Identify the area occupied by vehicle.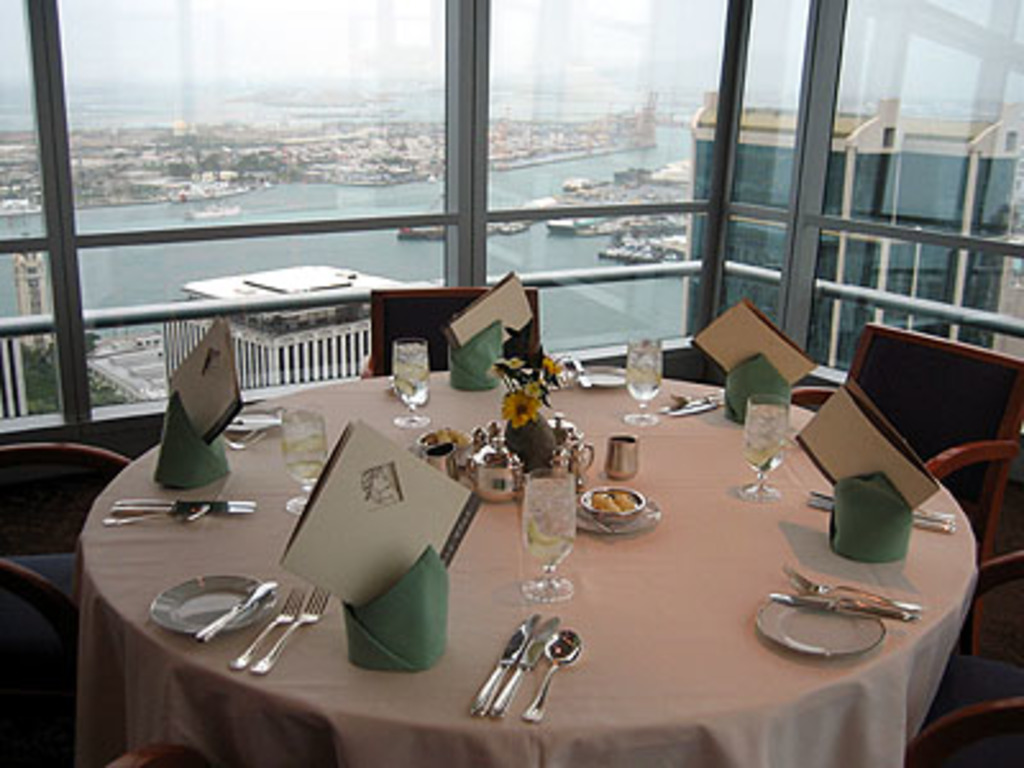
Area: crop(545, 215, 607, 230).
